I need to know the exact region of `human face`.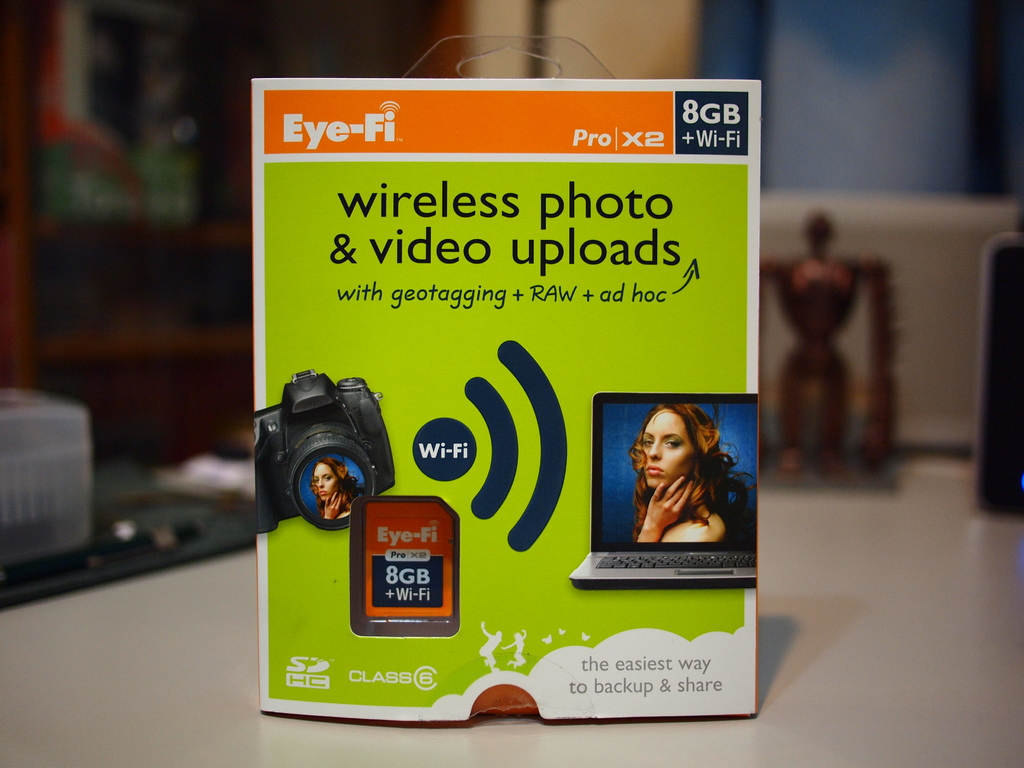
Region: x1=313, y1=461, x2=338, y2=502.
